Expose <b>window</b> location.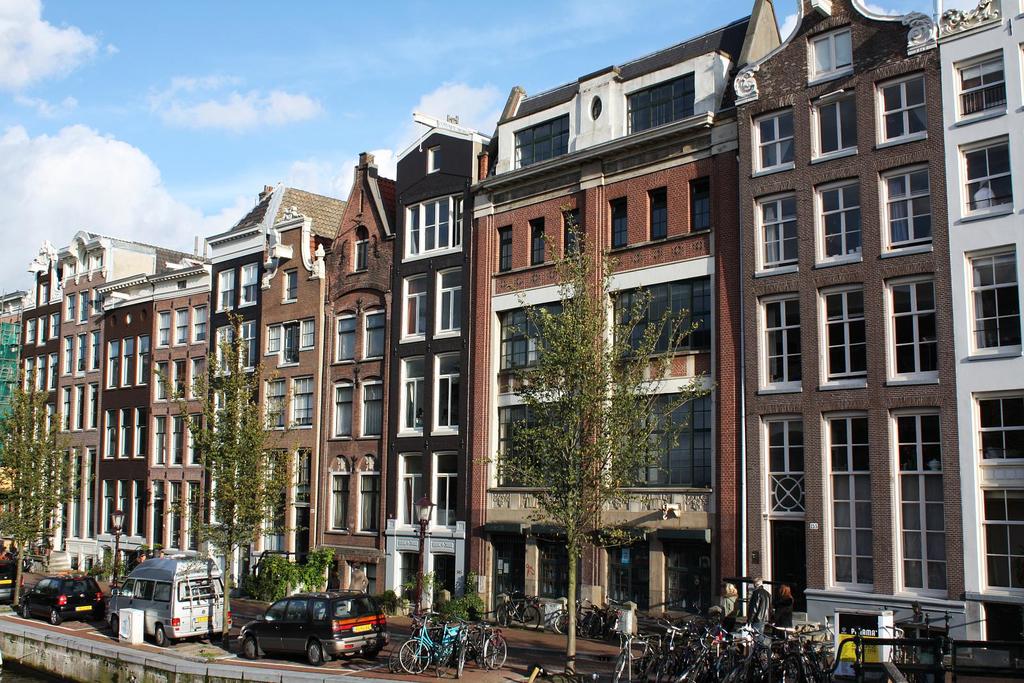
Exposed at [750, 102, 797, 178].
